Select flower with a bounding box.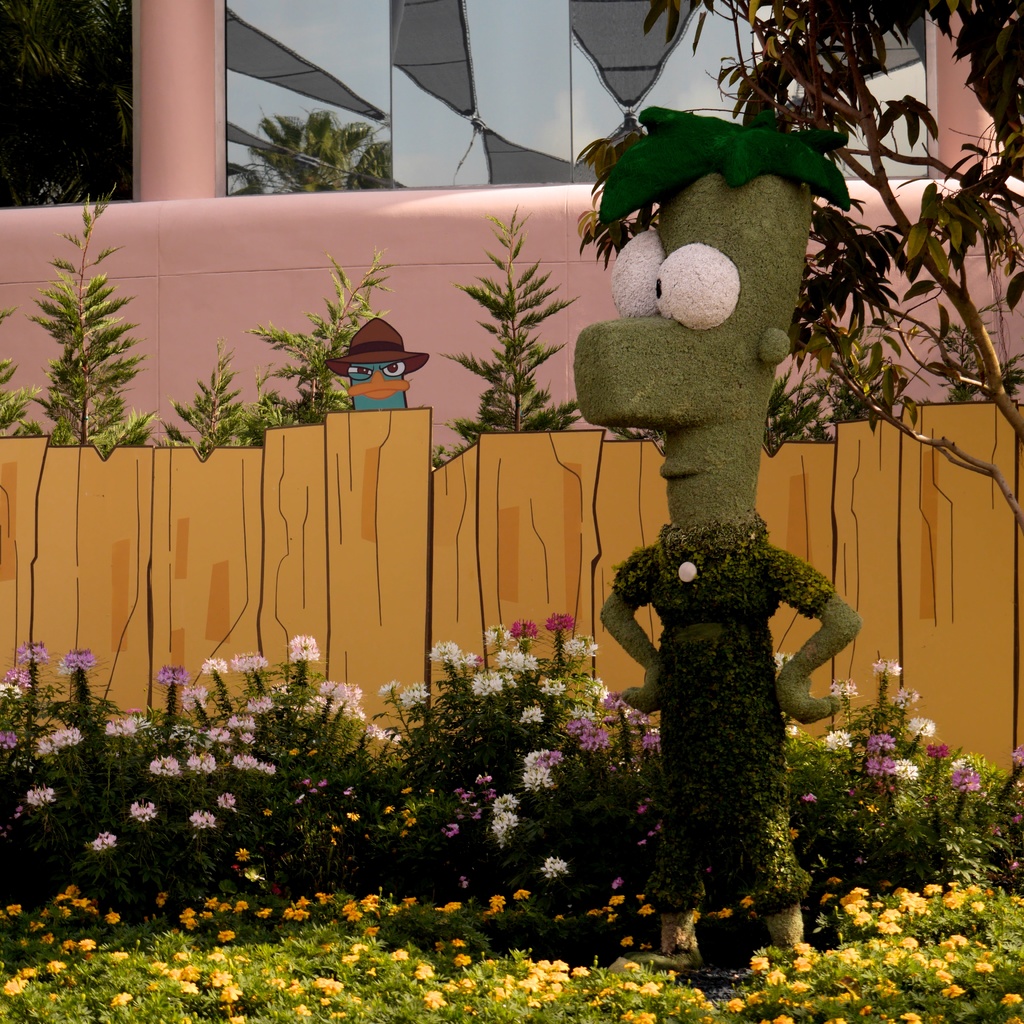
(800,790,819,804).
